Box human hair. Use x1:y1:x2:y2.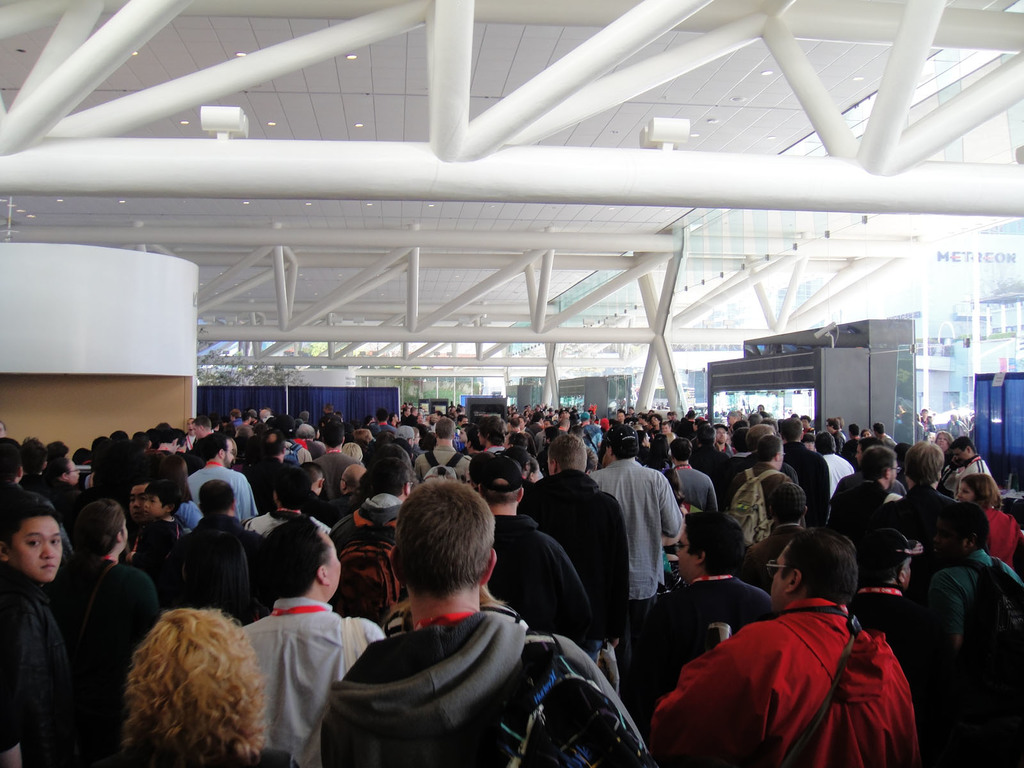
952:435:976:456.
